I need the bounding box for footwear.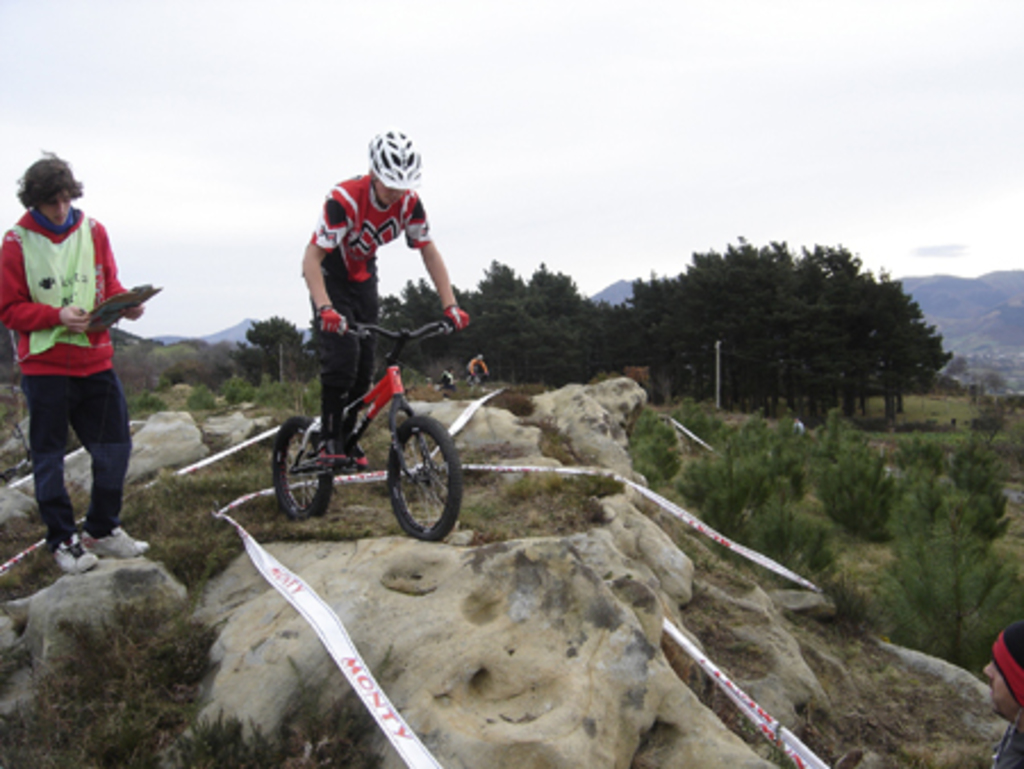
Here it is: bbox=[84, 528, 152, 560].
